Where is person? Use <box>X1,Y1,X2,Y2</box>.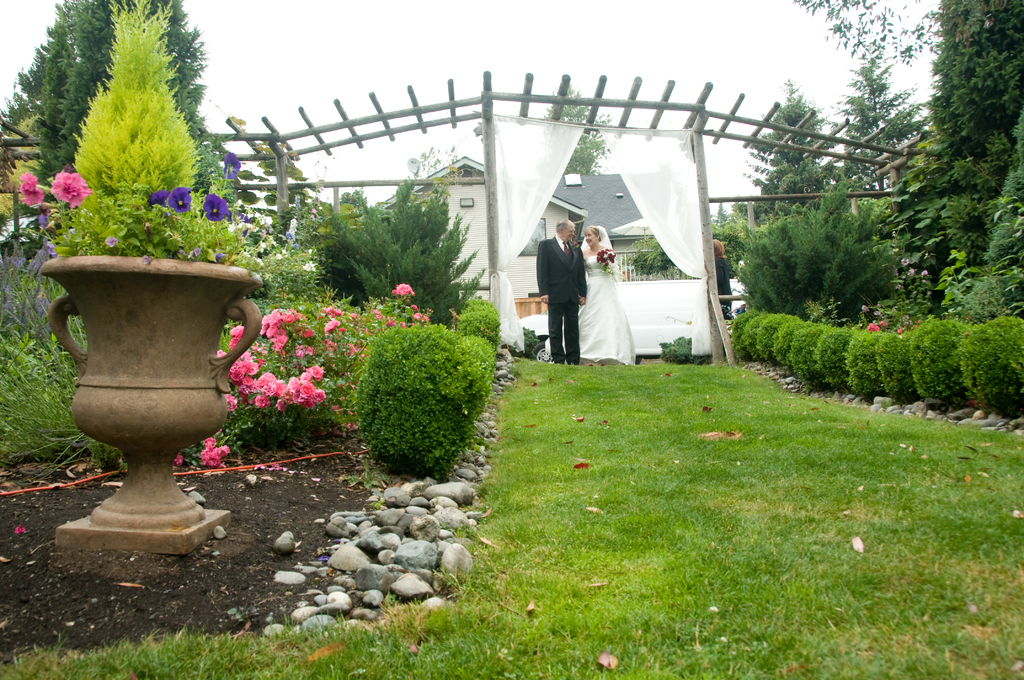
<box>536,213,591,365</box>.
